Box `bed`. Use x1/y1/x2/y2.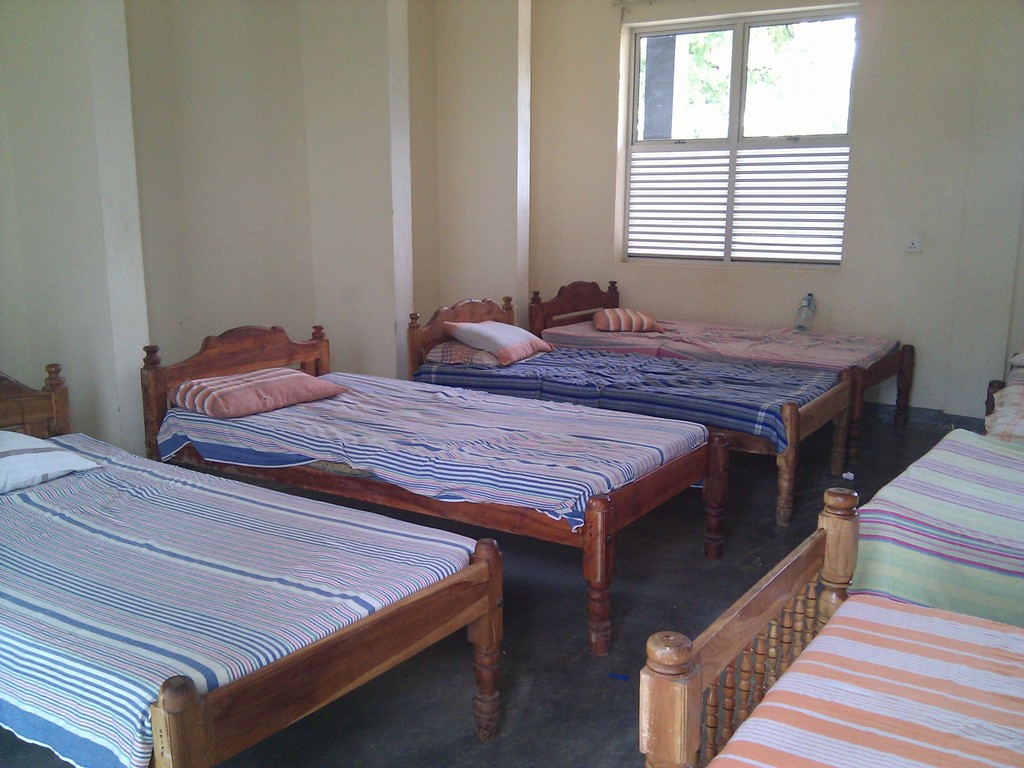
536/275/915/430.
